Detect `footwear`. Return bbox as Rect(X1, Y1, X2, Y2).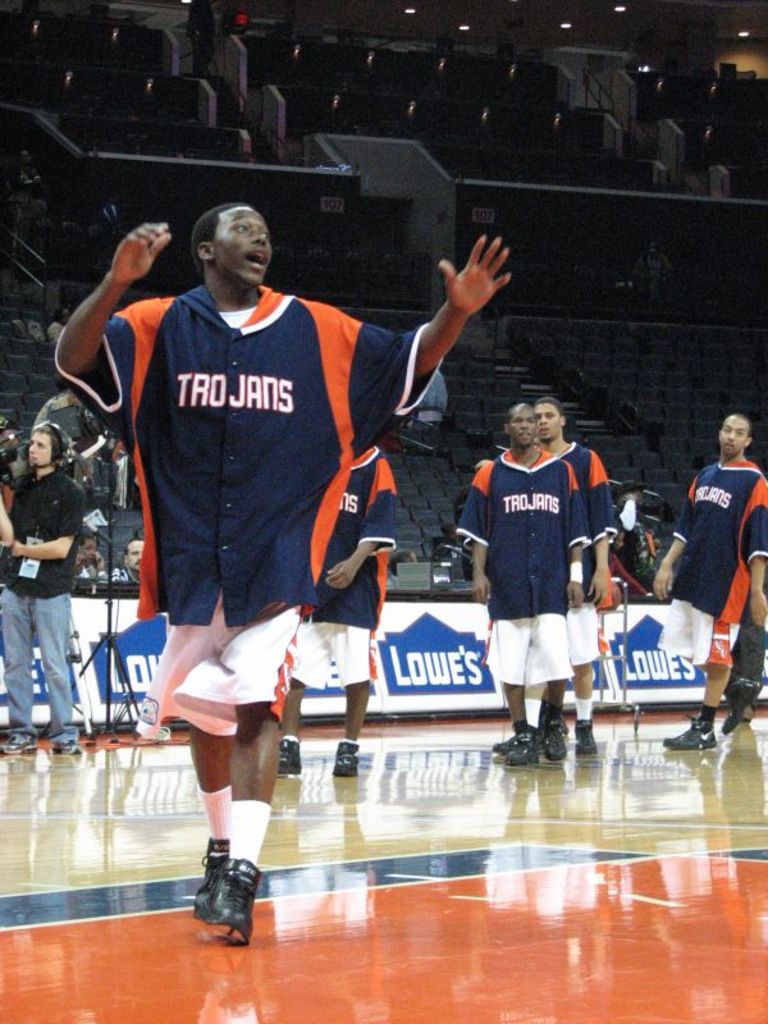
Rect(575, 723, 598, 754).
